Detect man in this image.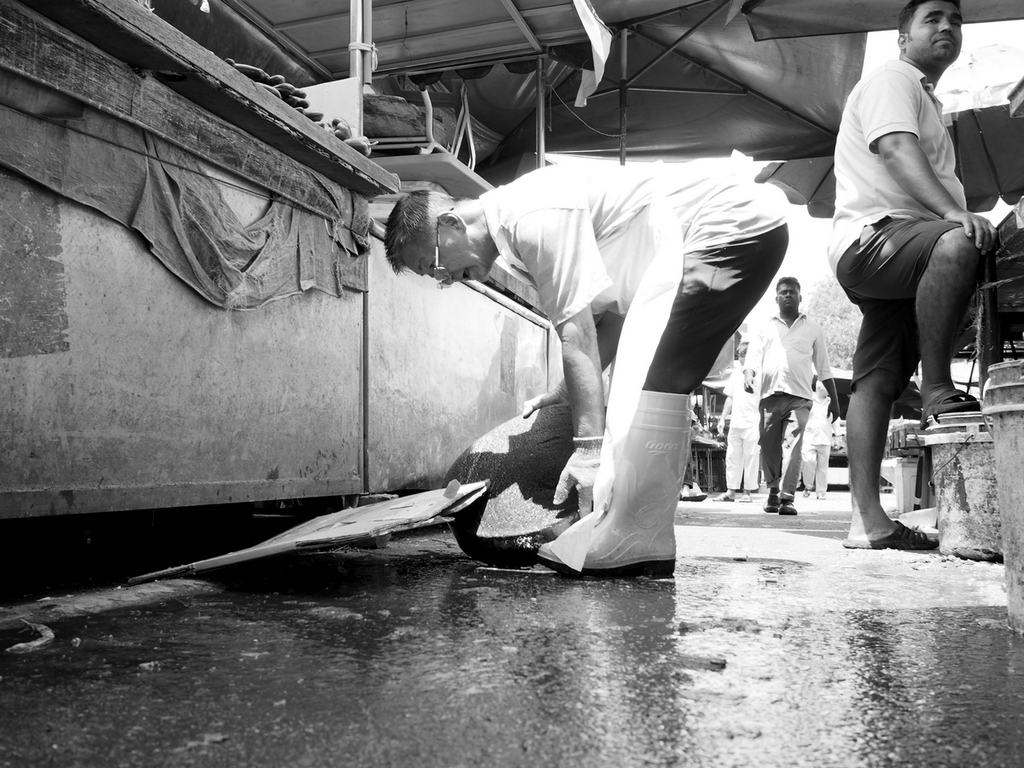
Detection: (left=812, top=0, right=1002, bottom=551).
